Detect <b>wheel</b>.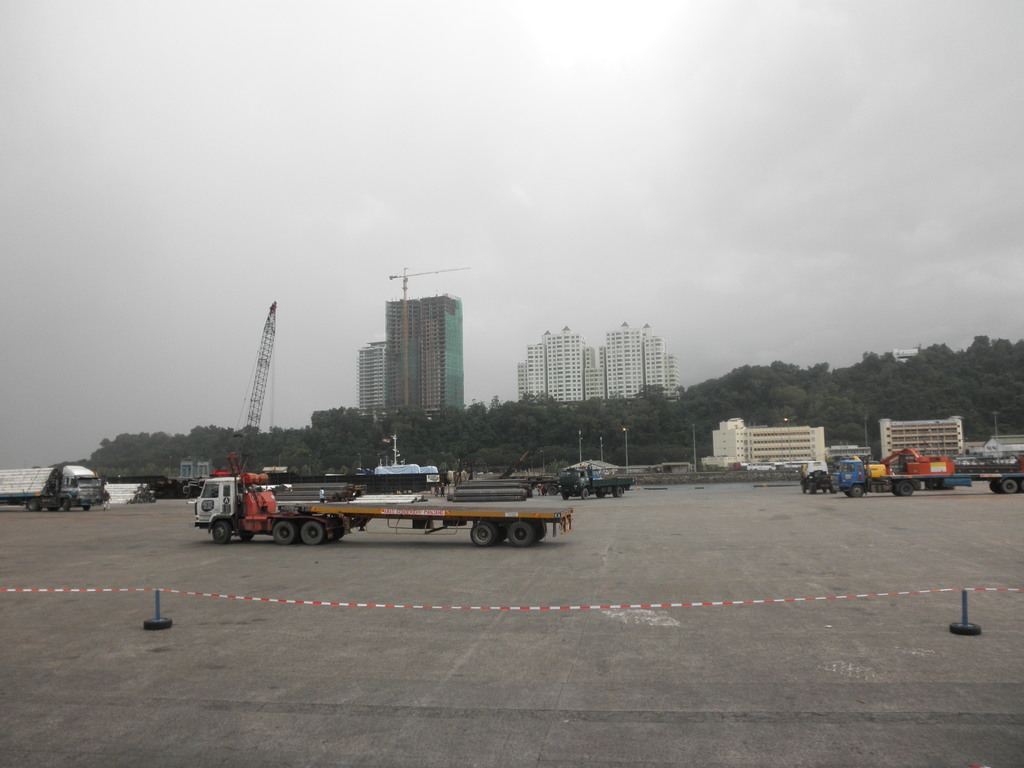
Detected at (left=28, top=499, right=39, bottom=509).
